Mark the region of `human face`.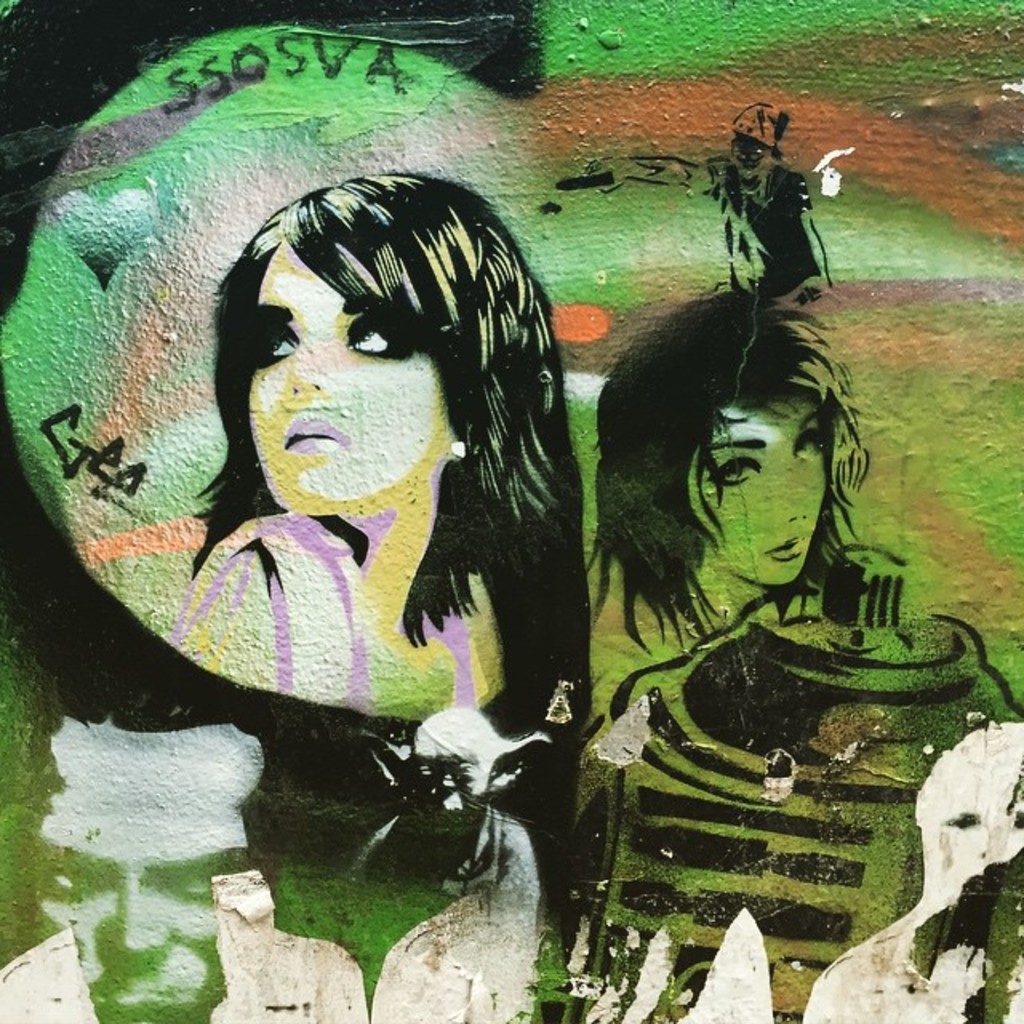
Region: bbox=(693, 392, 822, 582).
